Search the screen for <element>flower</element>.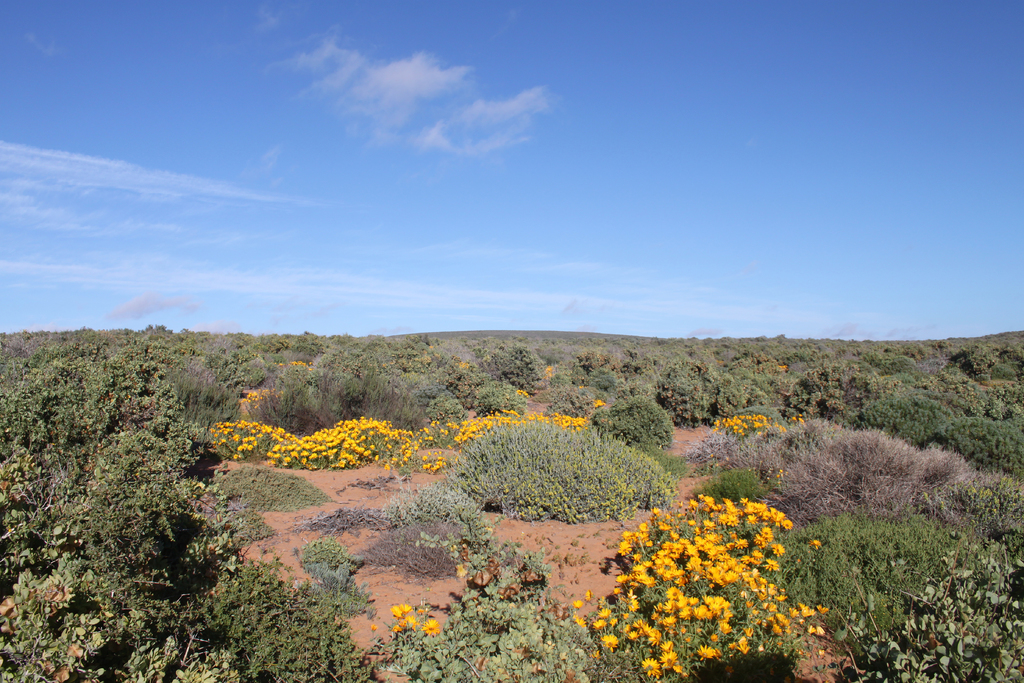
Found at l=365, t=620, r=379, b=633.
